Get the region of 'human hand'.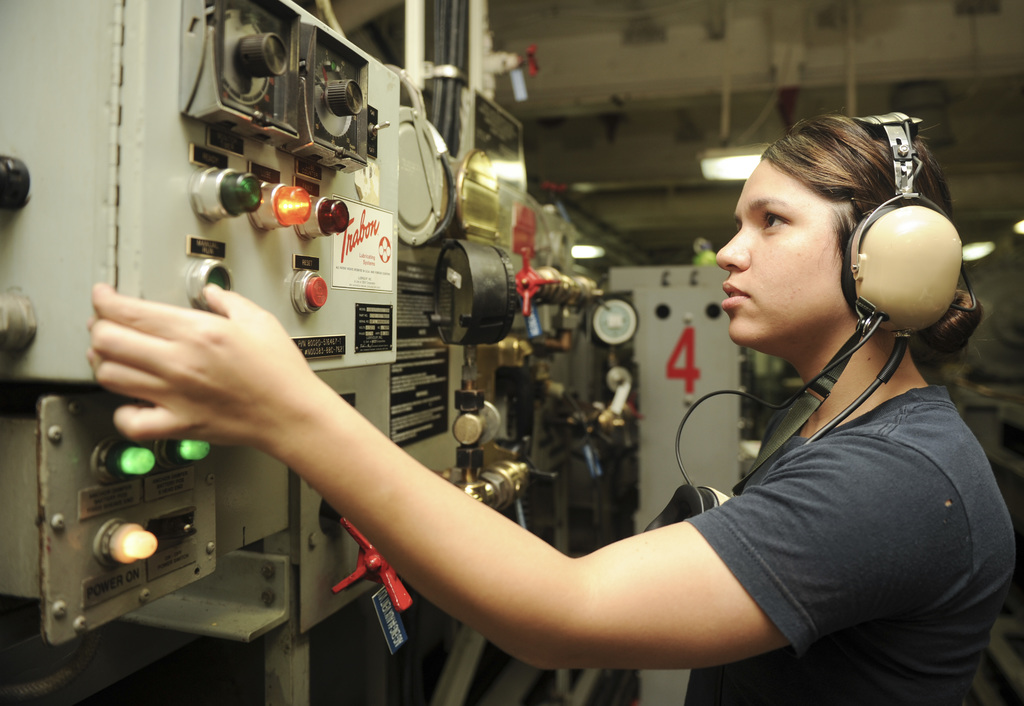
[left=55, top=278, right=289, bottom=439].
